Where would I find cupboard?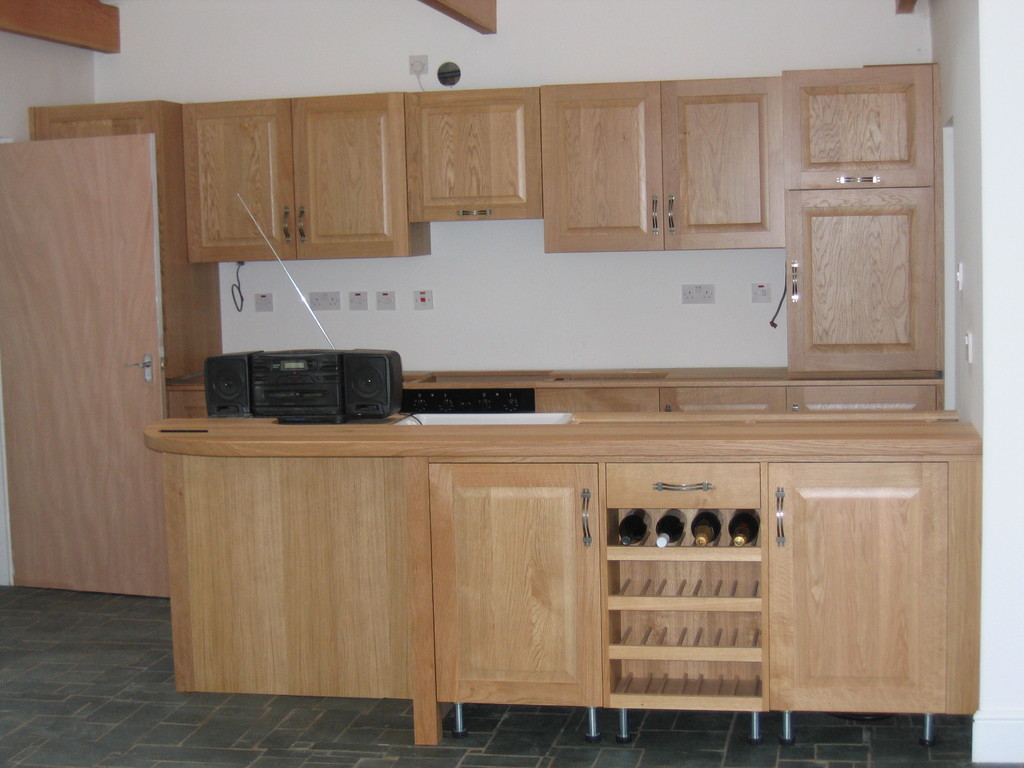
At {"left": 404, "top": 462, "right": 613, "bottom": 749}.
